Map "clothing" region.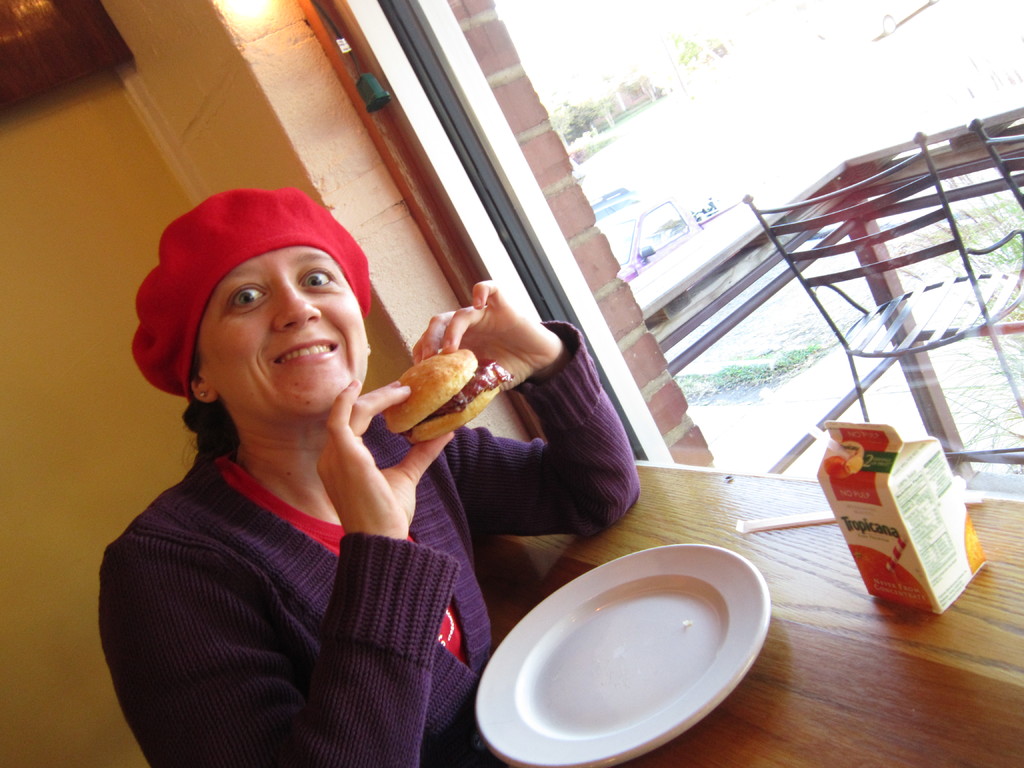
Mapped to (x1=97, y1=197, x2=535, y2=767).
